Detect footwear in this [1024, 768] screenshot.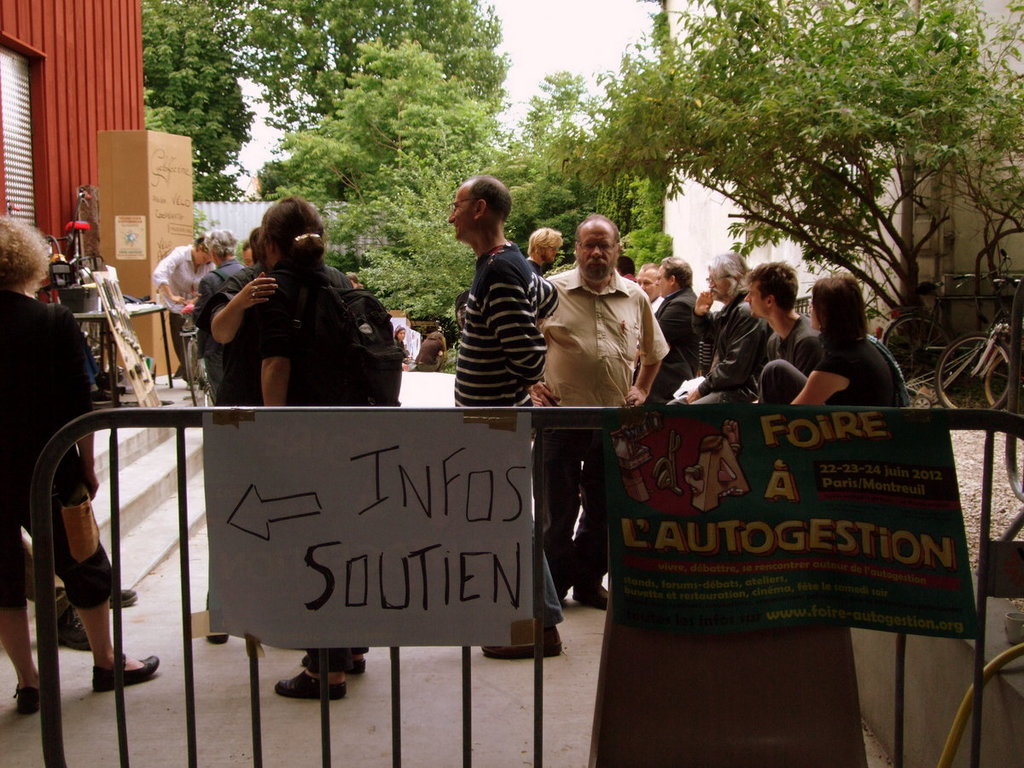
Detection: 93/654/159/693.
